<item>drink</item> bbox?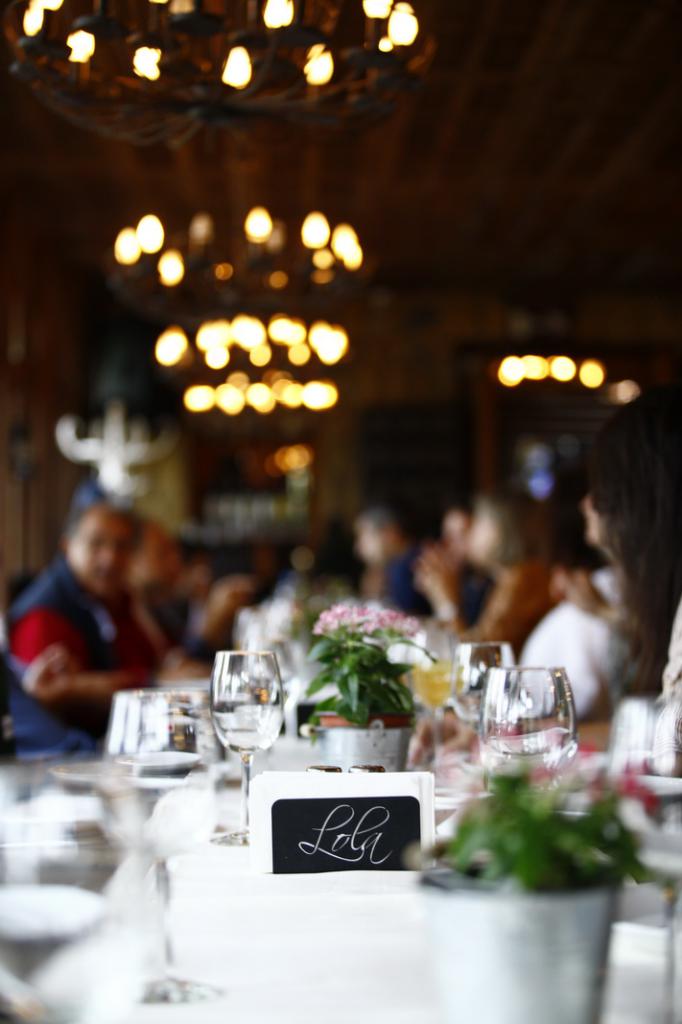
(x1=0, y1=806, x2=165, y2=1023)
